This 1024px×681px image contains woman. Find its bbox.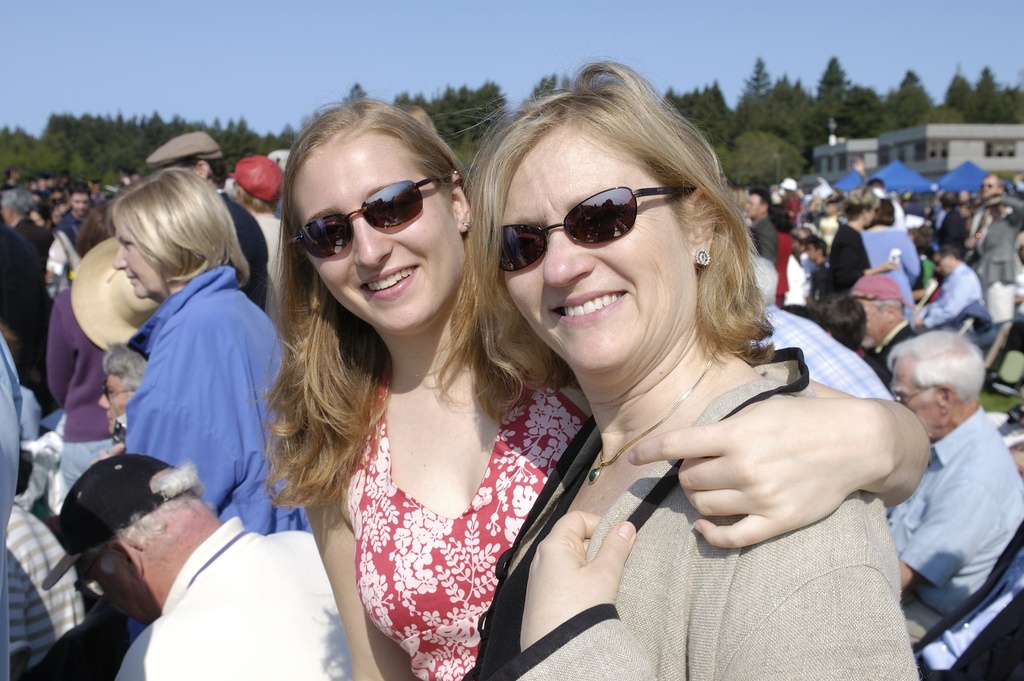
<bbox>42, 191, 155, 513</bbox>.
